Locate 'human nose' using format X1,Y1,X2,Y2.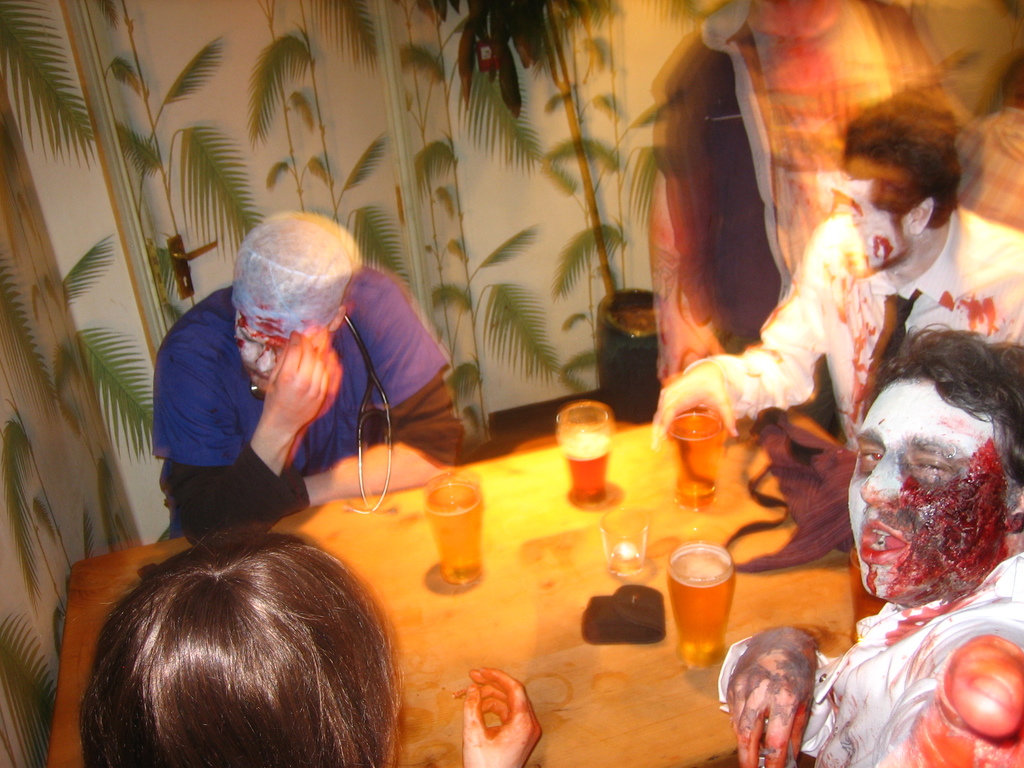
861,455,898,510.
